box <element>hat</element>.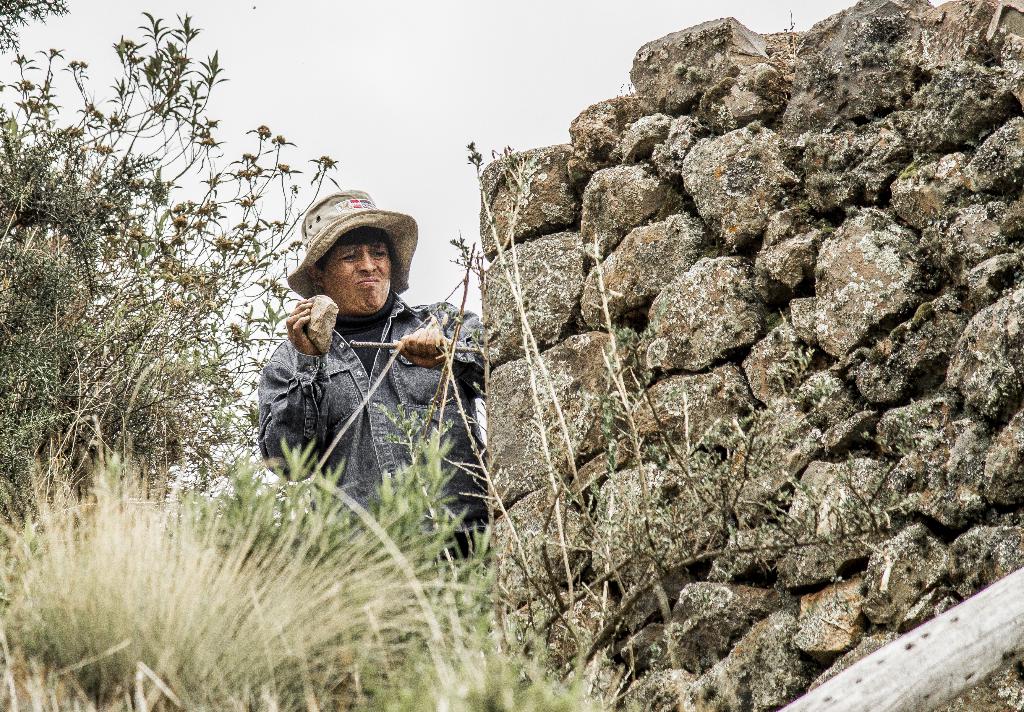
(x1=283, y1=188, x2=417, y2=303).
